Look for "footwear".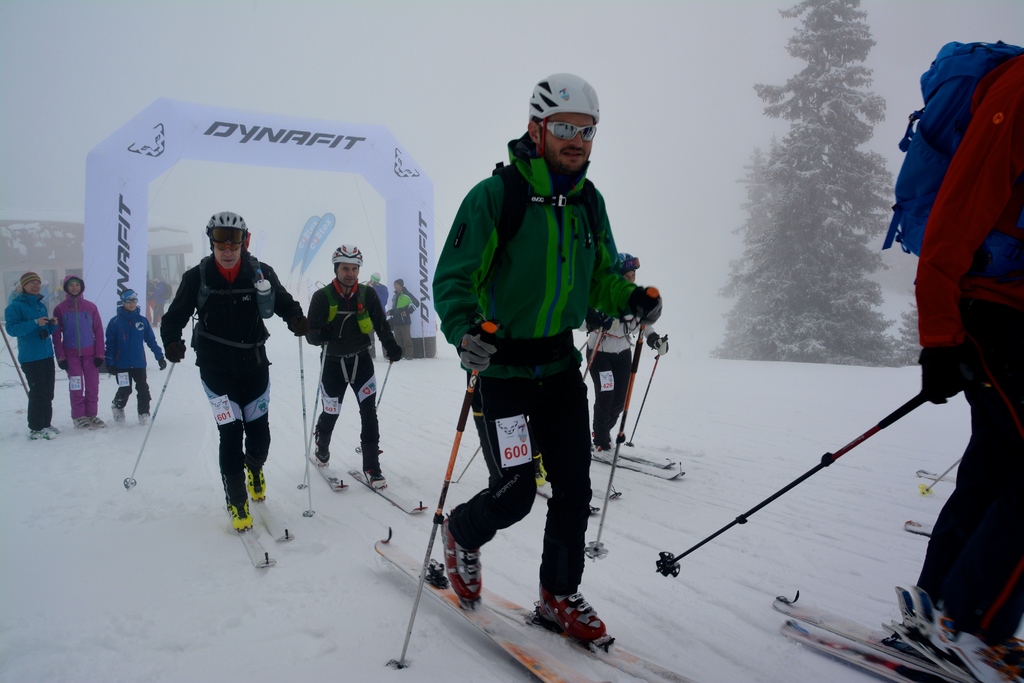
Found: pyautogui.locateOnScreen(436, 509, 486, 602).
